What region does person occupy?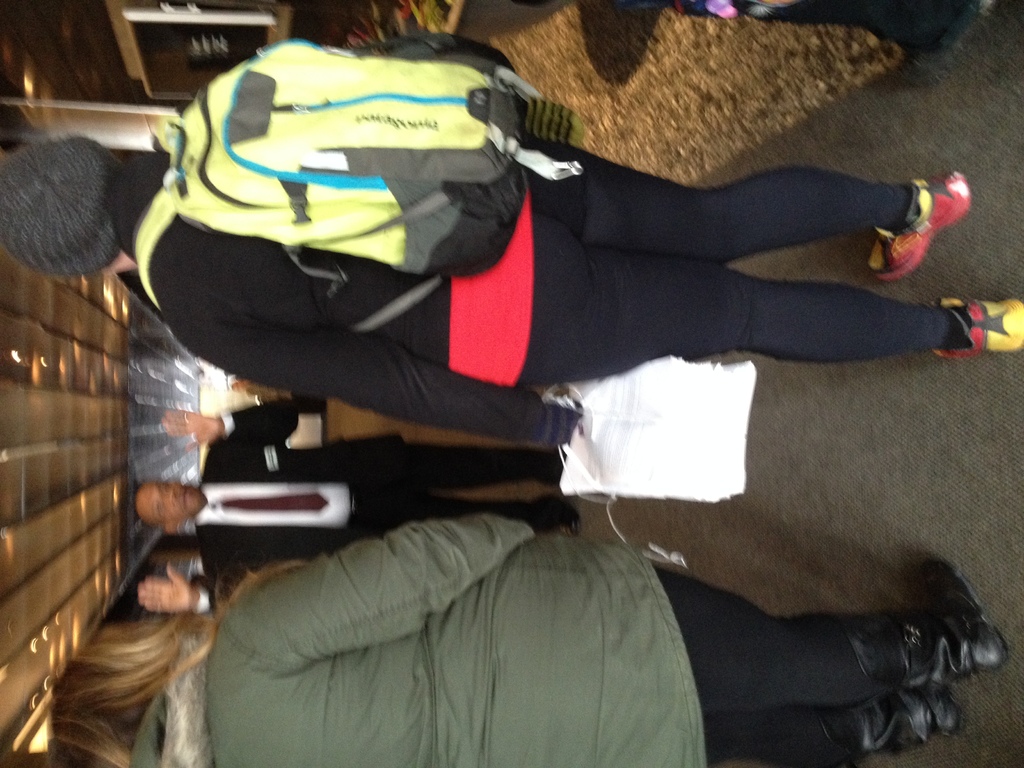
[136, 412, 576, 620].
